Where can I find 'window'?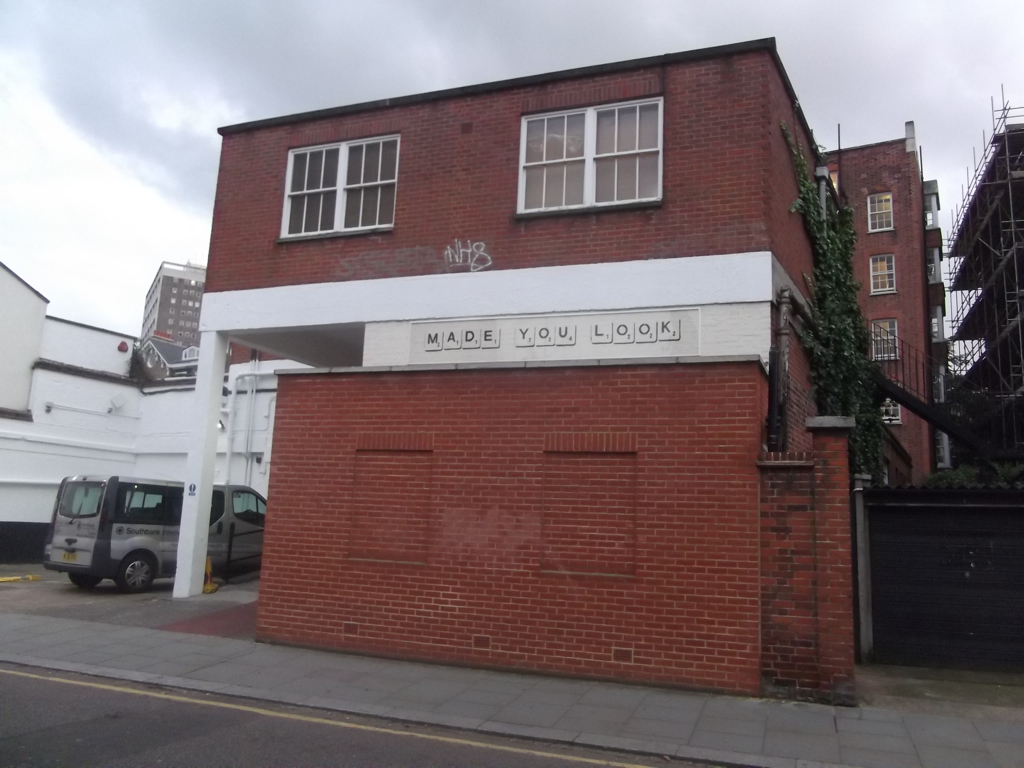
You can find it at (870,251,894,294).
